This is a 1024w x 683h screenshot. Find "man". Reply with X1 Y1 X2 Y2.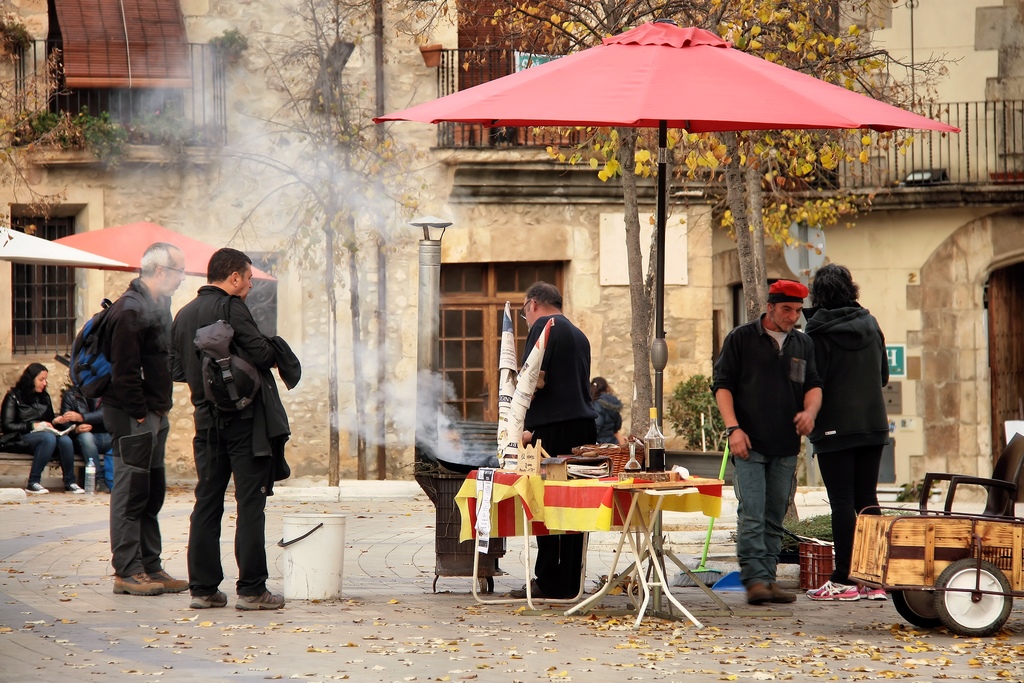
90 240 184 597.
